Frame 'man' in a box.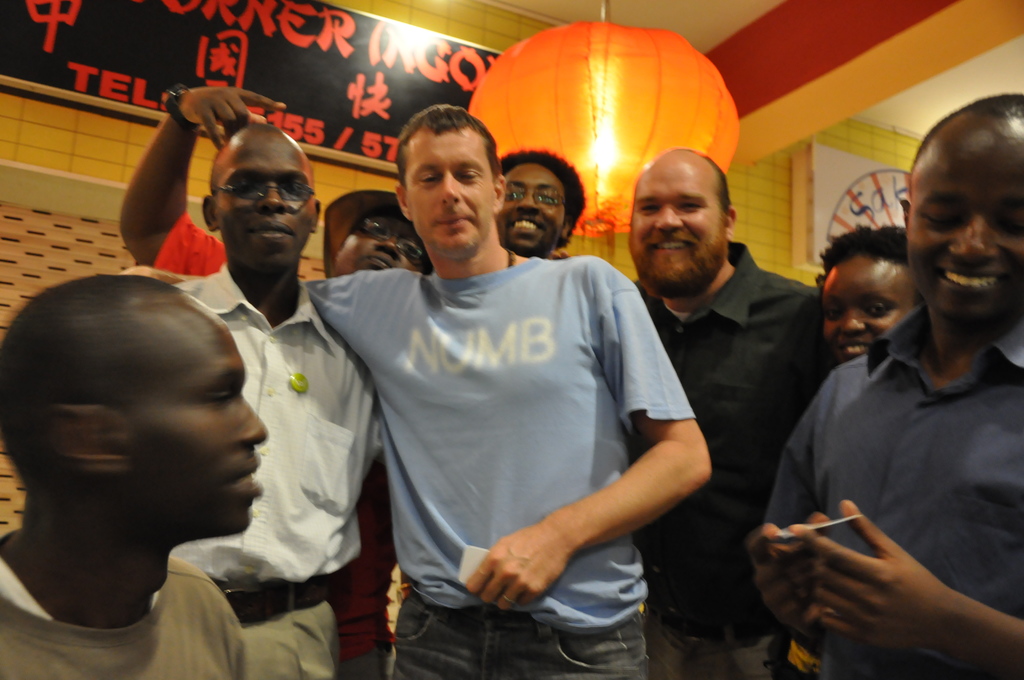
l=753, t=168, r=1012, b=667.
